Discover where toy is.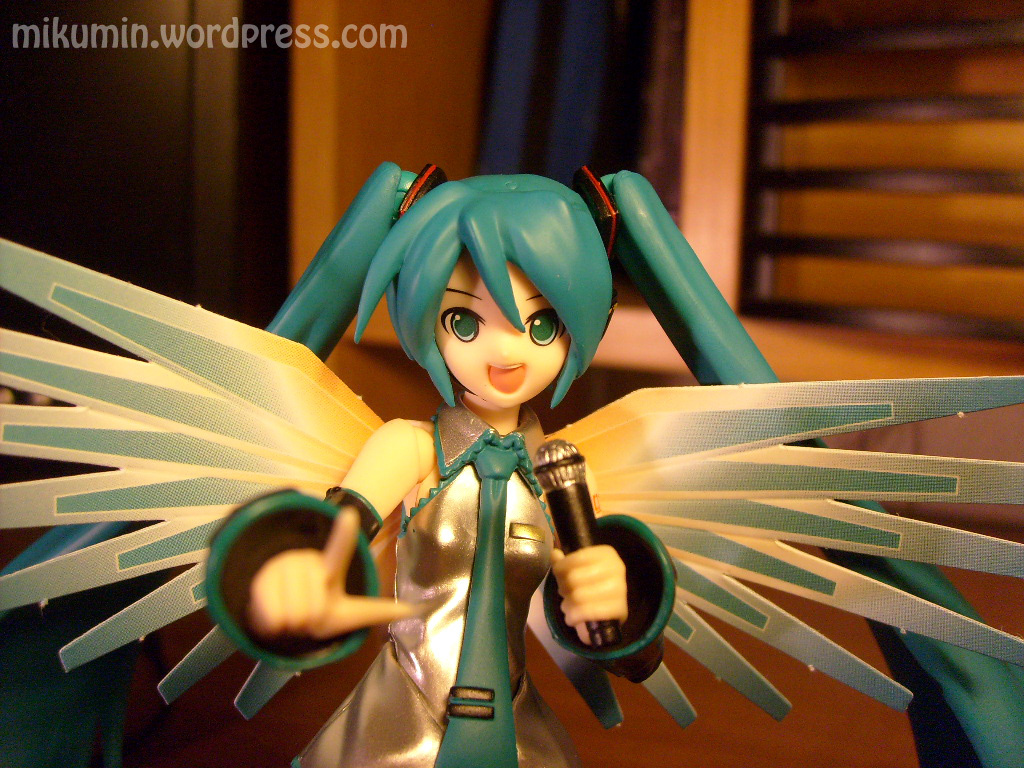
Discovered at box=[0, 162, 1023, 767].
